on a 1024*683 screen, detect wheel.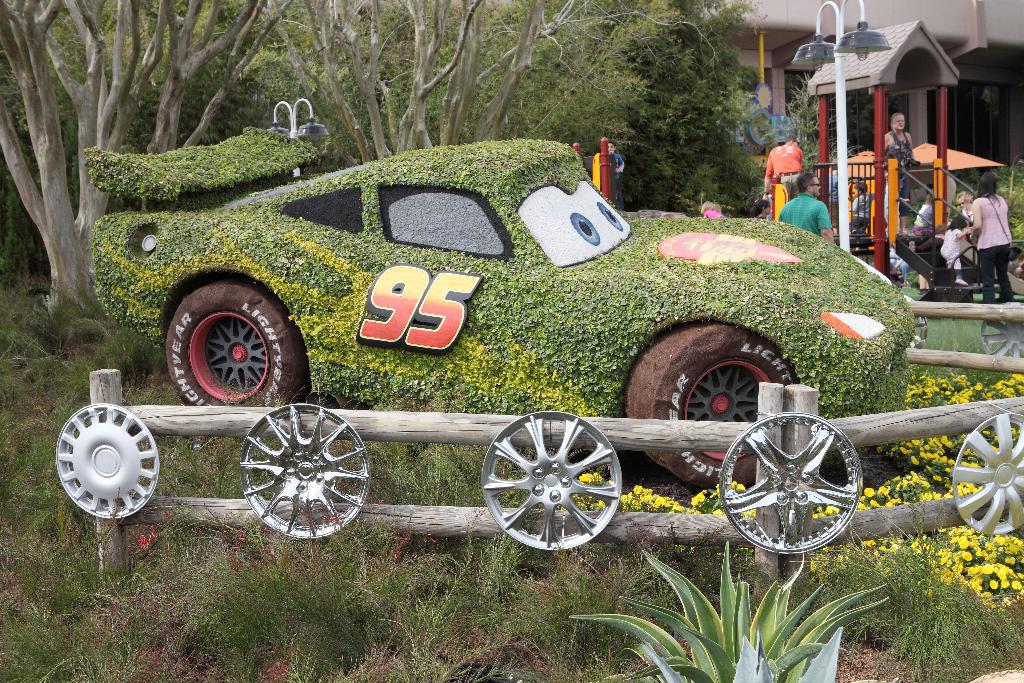
<region>980, 318, 1023, 357</region>.
